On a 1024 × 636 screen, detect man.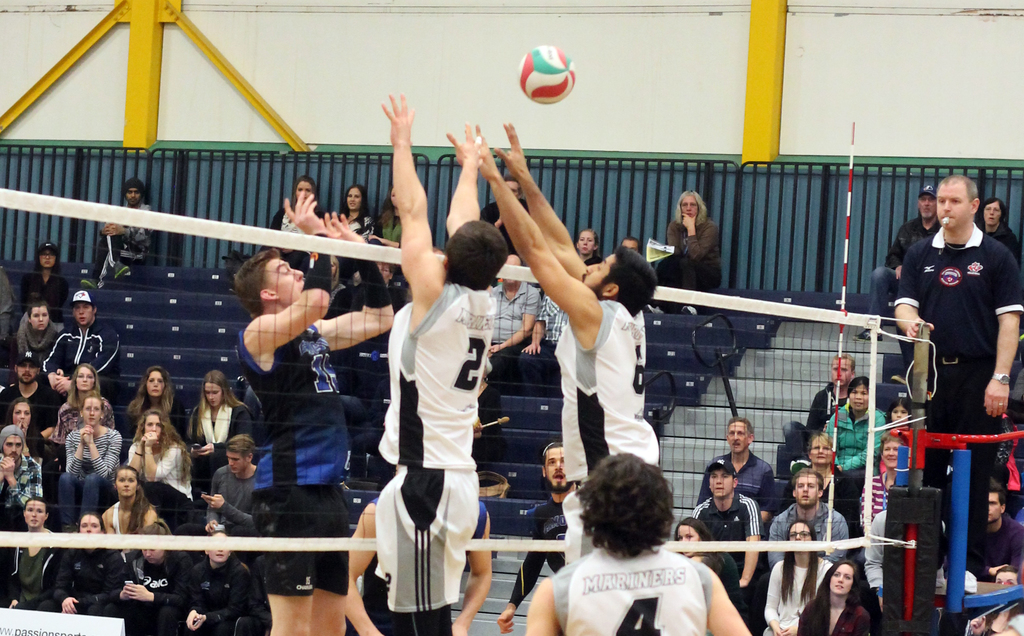
Rect(804, 354, 858, 431).
